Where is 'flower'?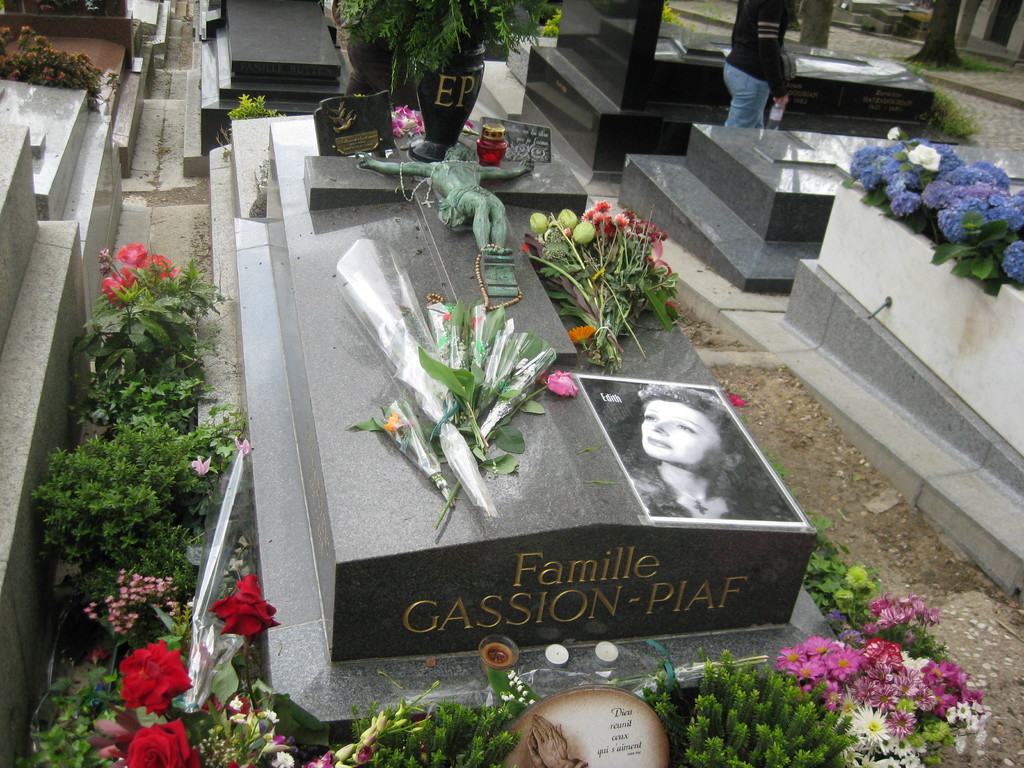
box=[408, 114, 424, 132].
